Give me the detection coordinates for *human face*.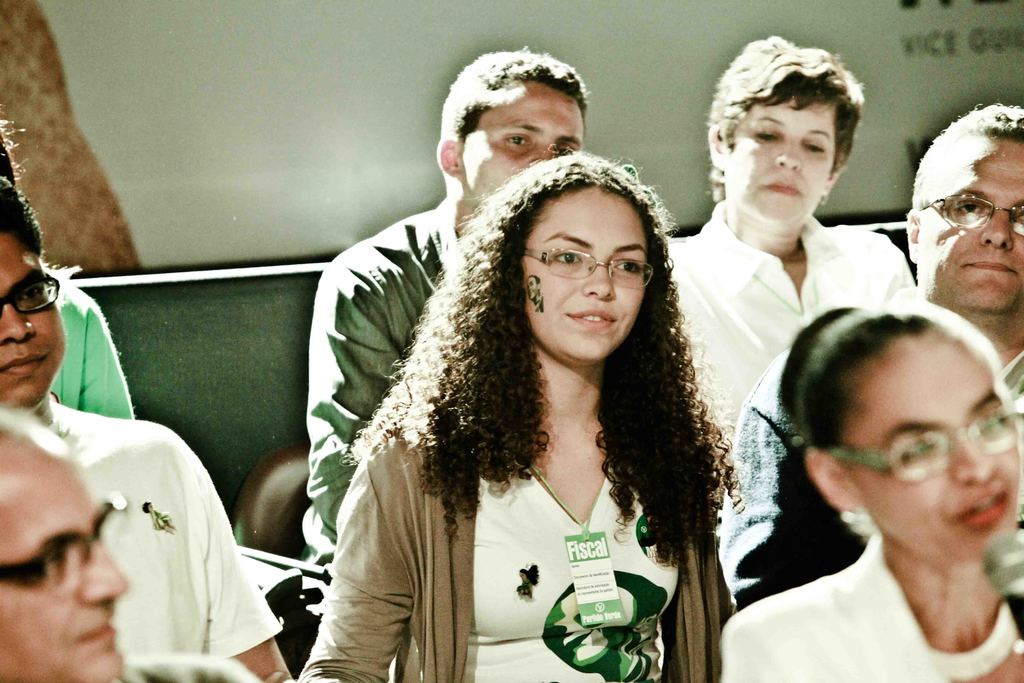
pyautogui.locateOnScreen(838, 327, 1021, 566).
